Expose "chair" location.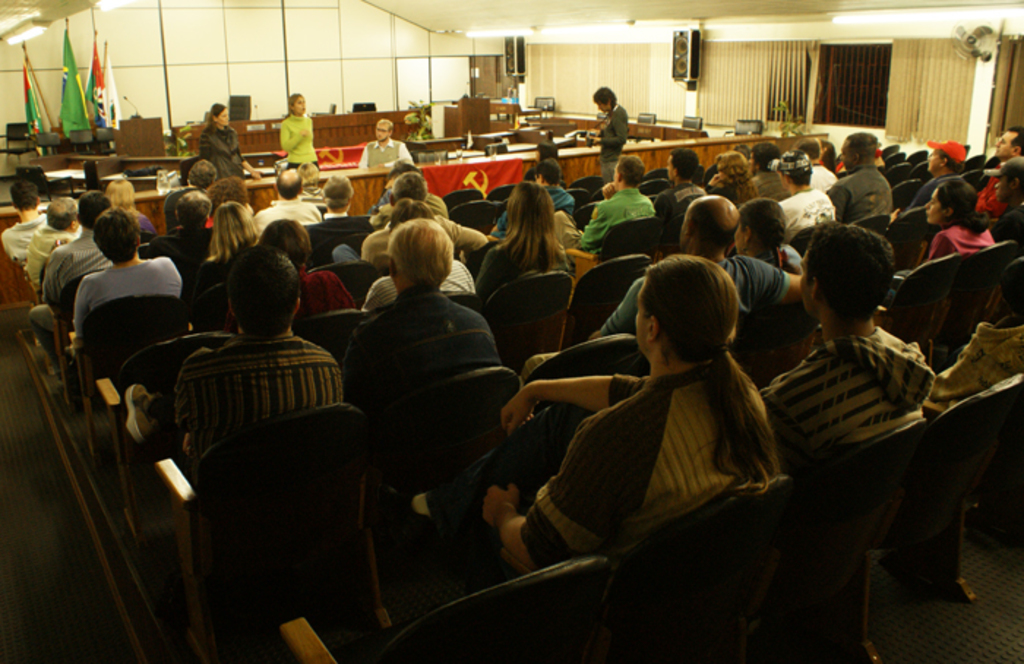
Exposed at {"left": 69, "top": 291, "right": 193, "bottom": 448}.
